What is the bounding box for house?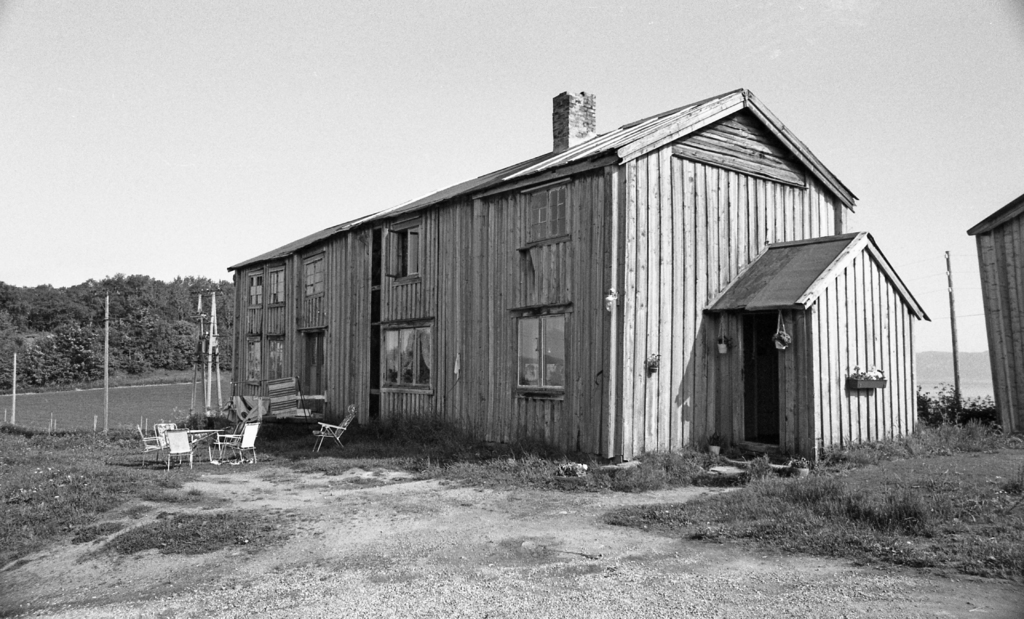
select_region(959, 189, 1023, 441).
